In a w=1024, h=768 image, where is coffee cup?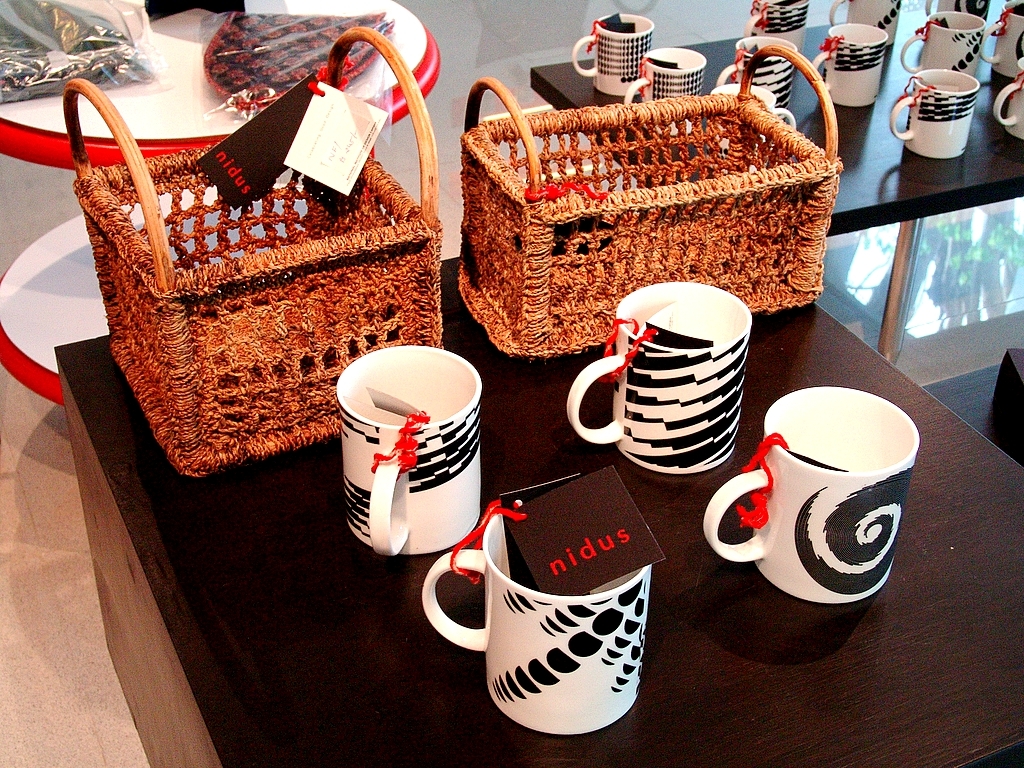
l=828, t=0, r=899, b=48.
